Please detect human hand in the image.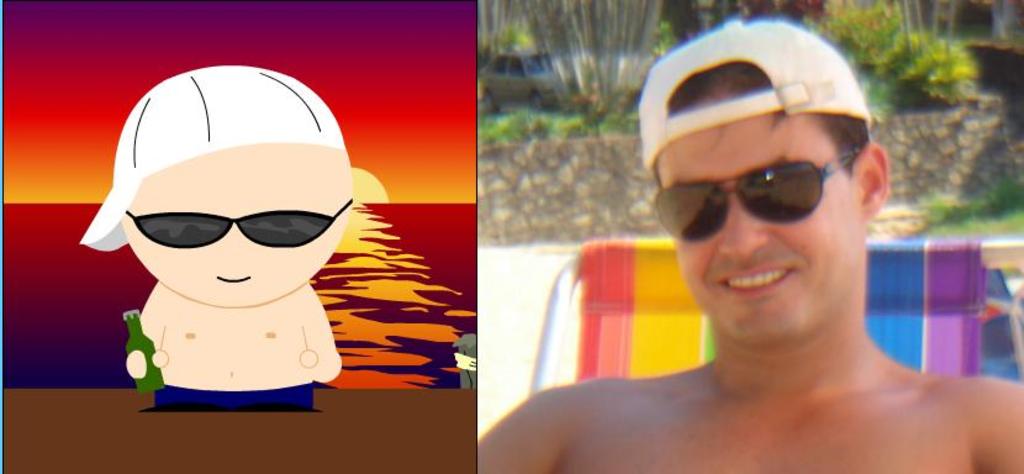
bbox=(125, 347, 170, 379).
